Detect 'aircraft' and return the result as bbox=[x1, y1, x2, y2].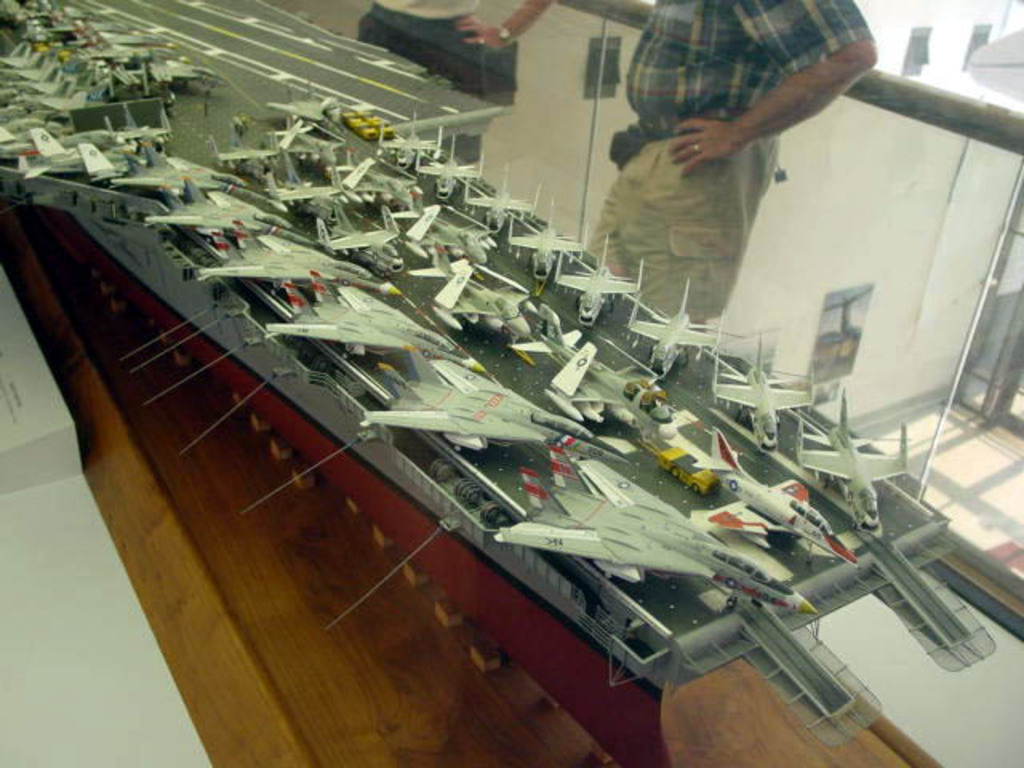
bbox=[706, 326, 834, 442].
